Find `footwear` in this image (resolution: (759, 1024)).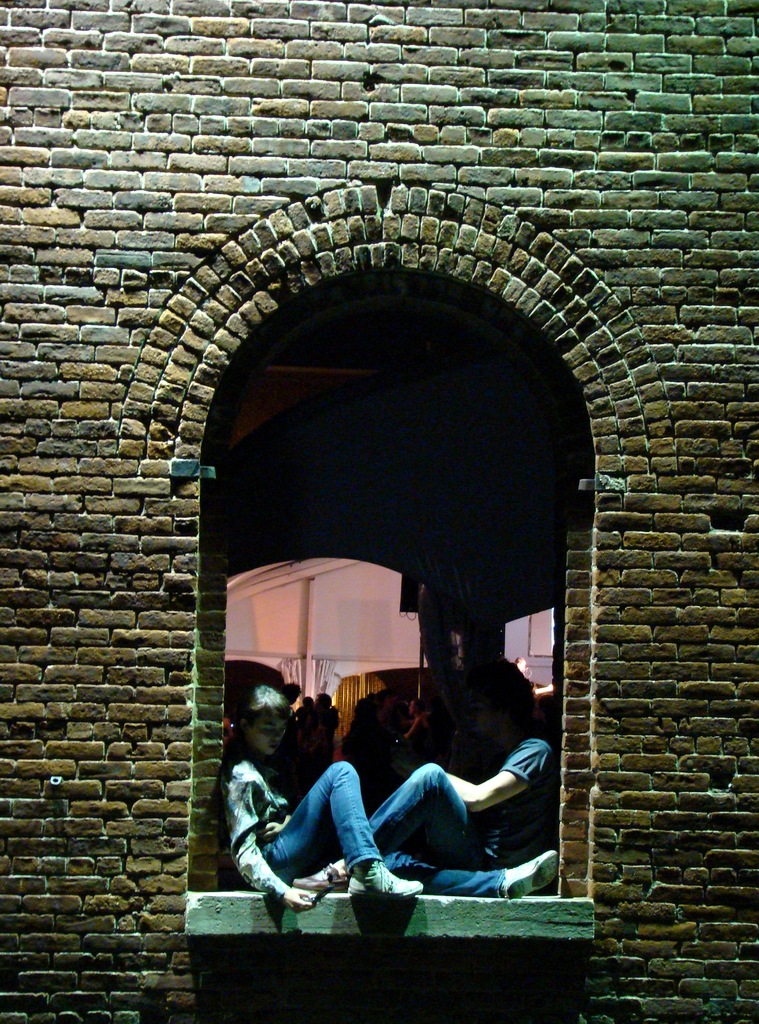
[291, 858, 355, 895].
